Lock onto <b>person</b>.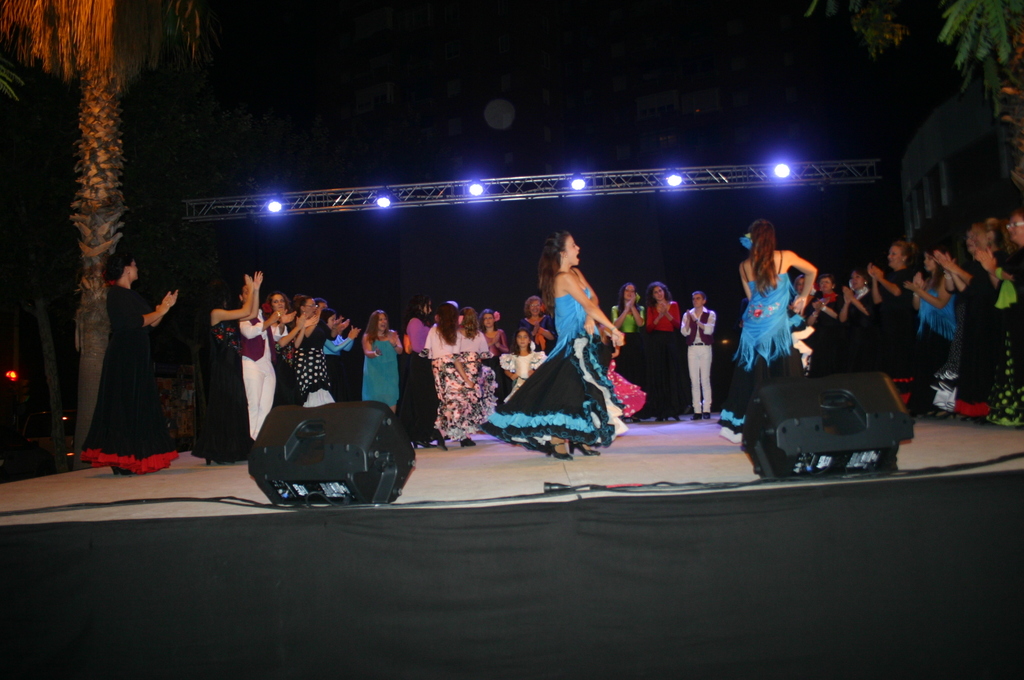
Locked: 495 324 547 389.
